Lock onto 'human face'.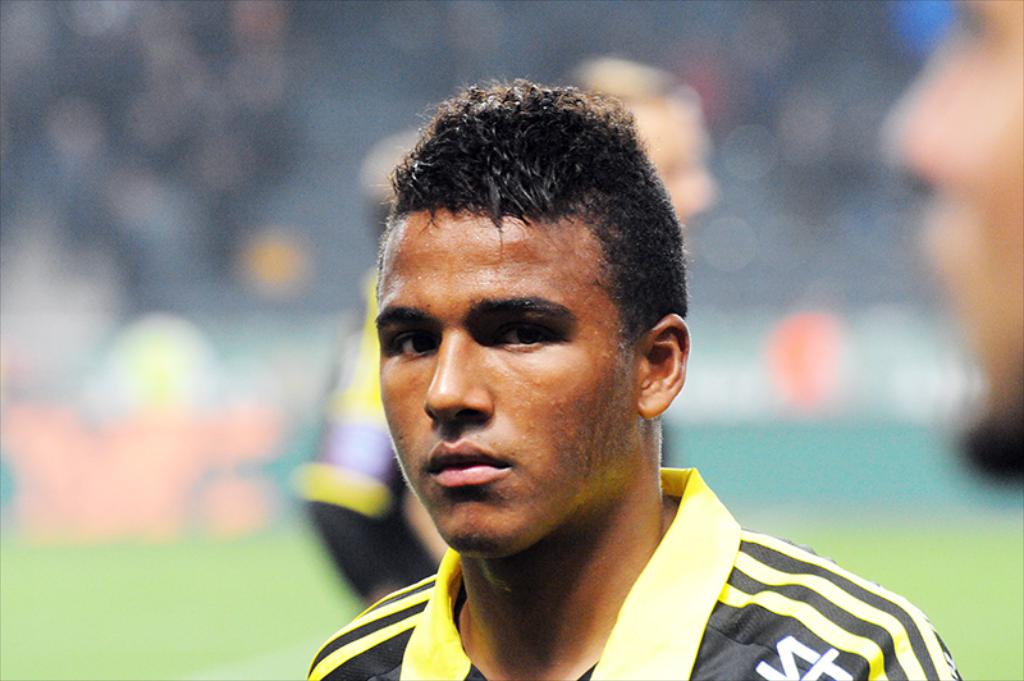
Locked: 375:200:637:556.
